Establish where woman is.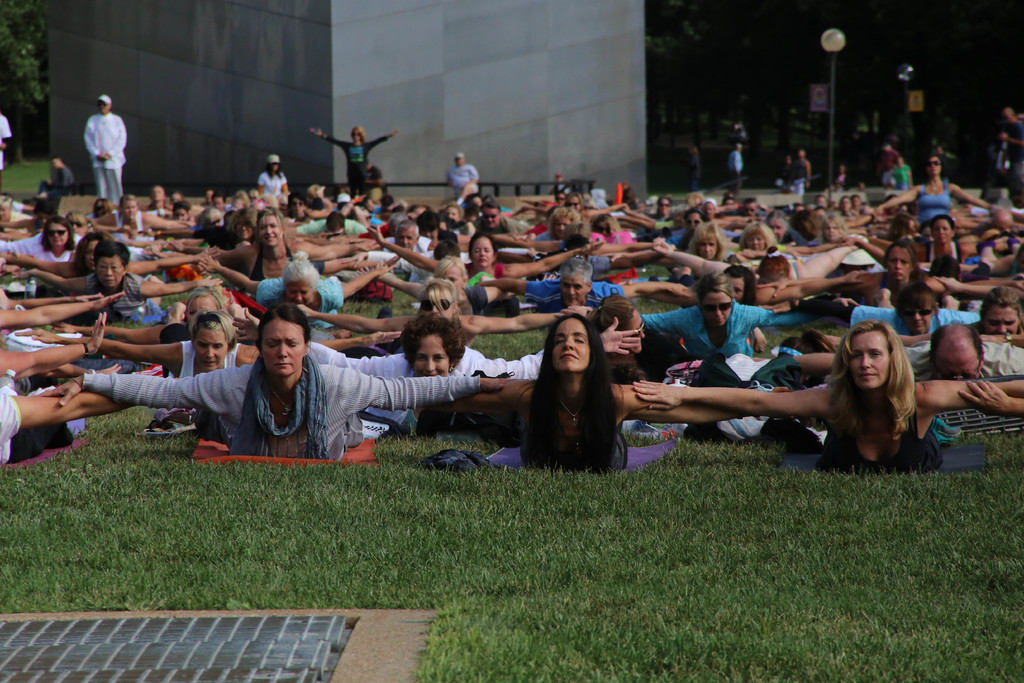
Established at pyautogui.locateOnScreen(195, 257, 394, 331).
